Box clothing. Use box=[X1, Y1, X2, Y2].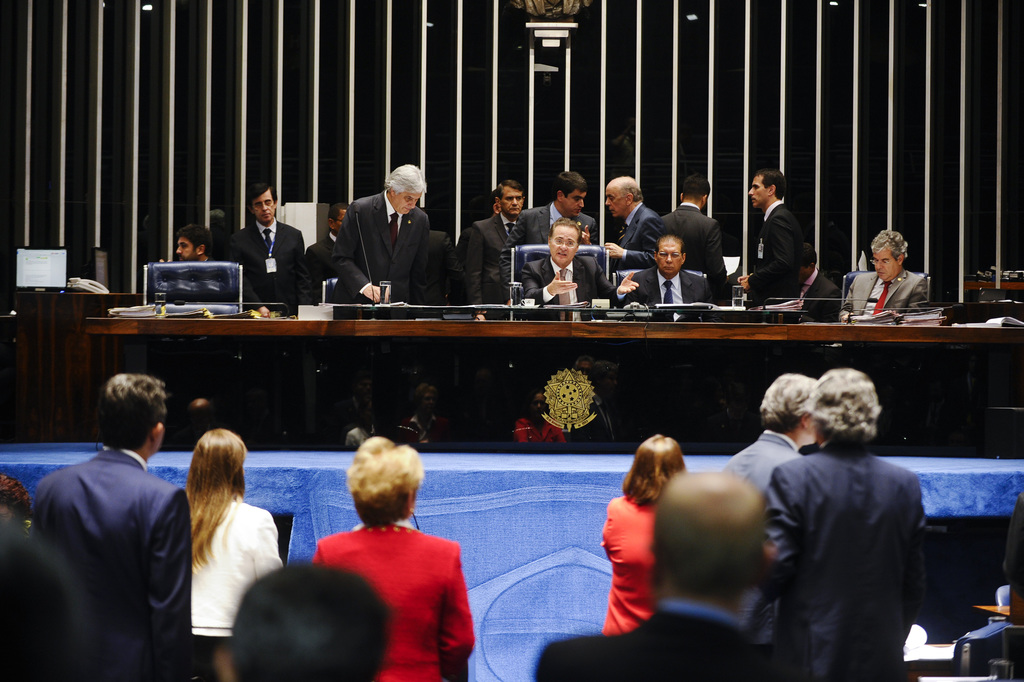
box=[838, 268, 926, 326].
